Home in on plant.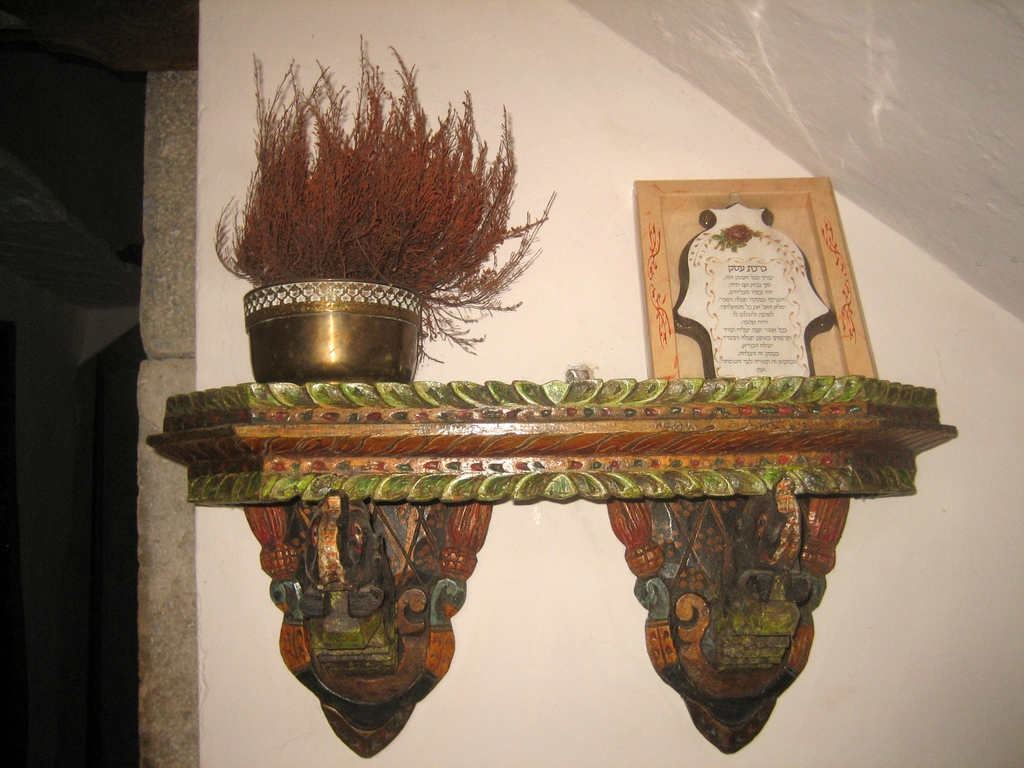
Homed in at (196, 58, 578, 353).
